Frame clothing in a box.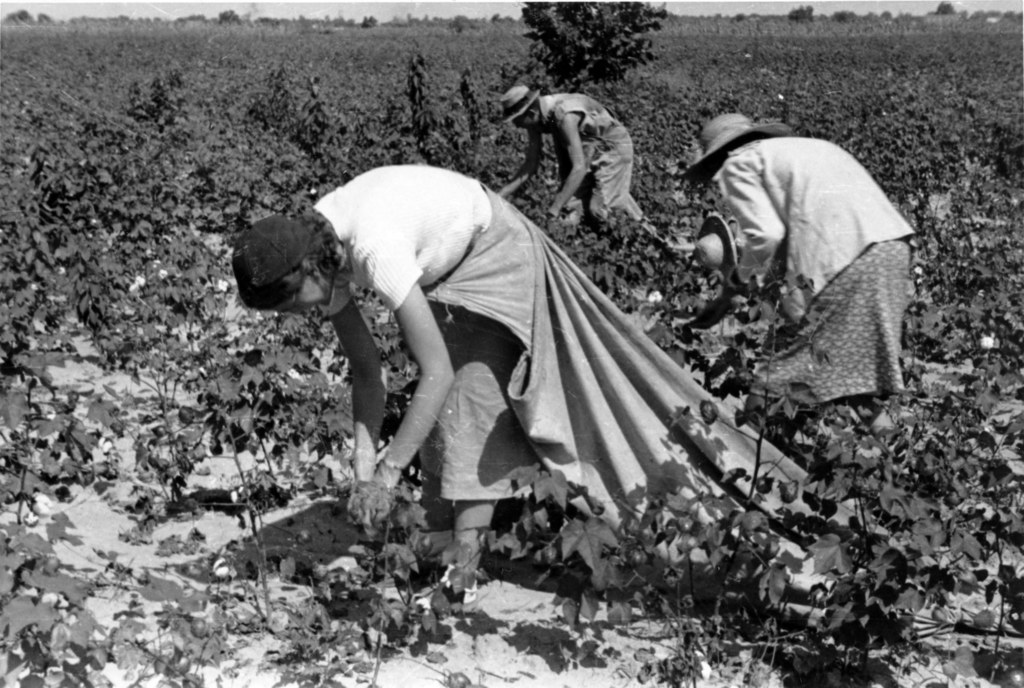
[680,93,918,420].
